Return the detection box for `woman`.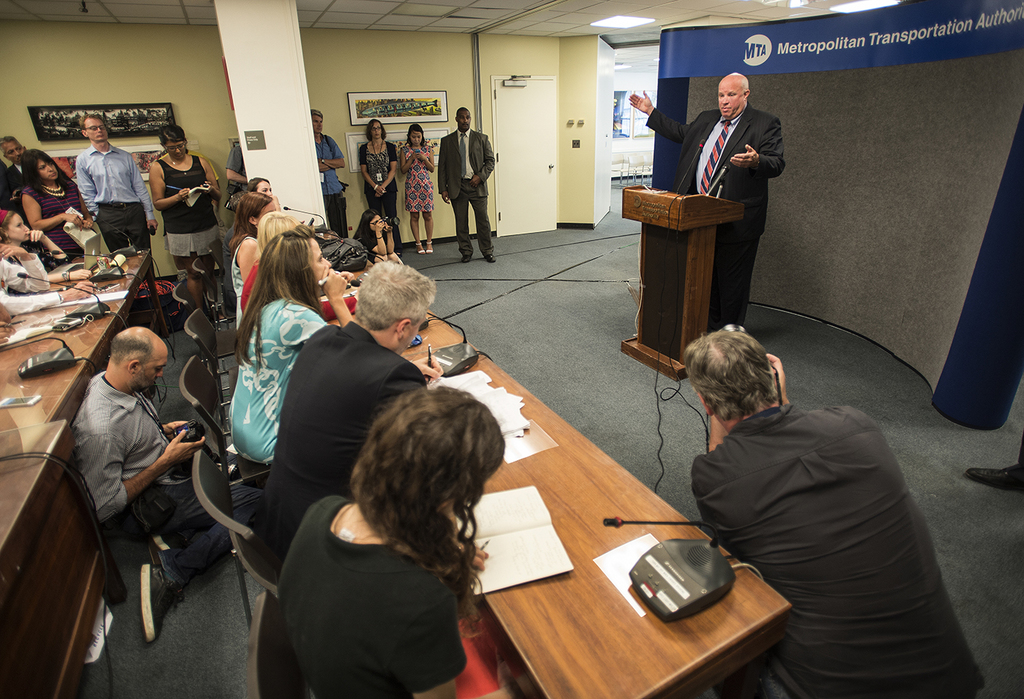
(left=399, top=123, right=434, bottom=255).
